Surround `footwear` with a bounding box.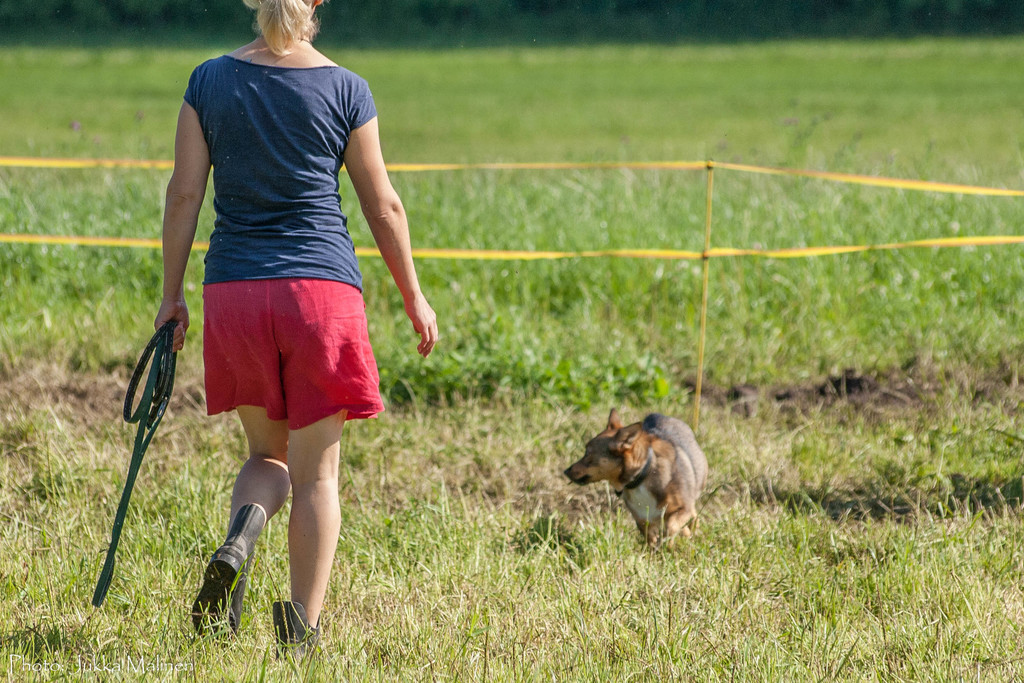
detection(269, 595, 329, 666).
